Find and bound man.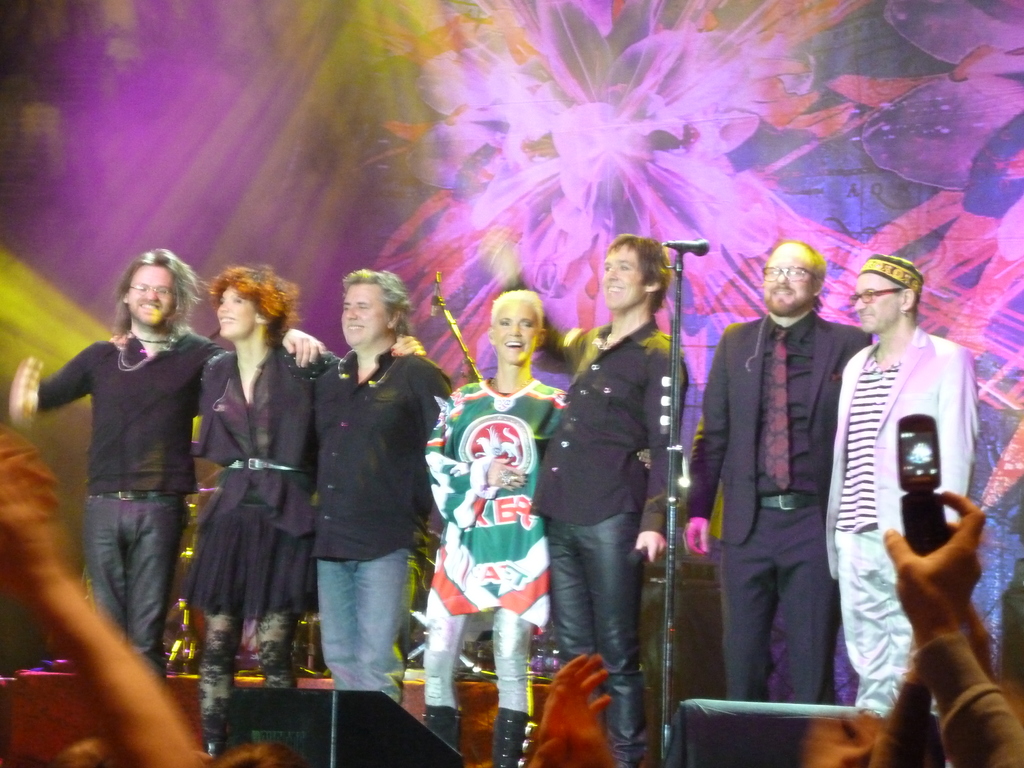
Bound: [701,218,868,719].
